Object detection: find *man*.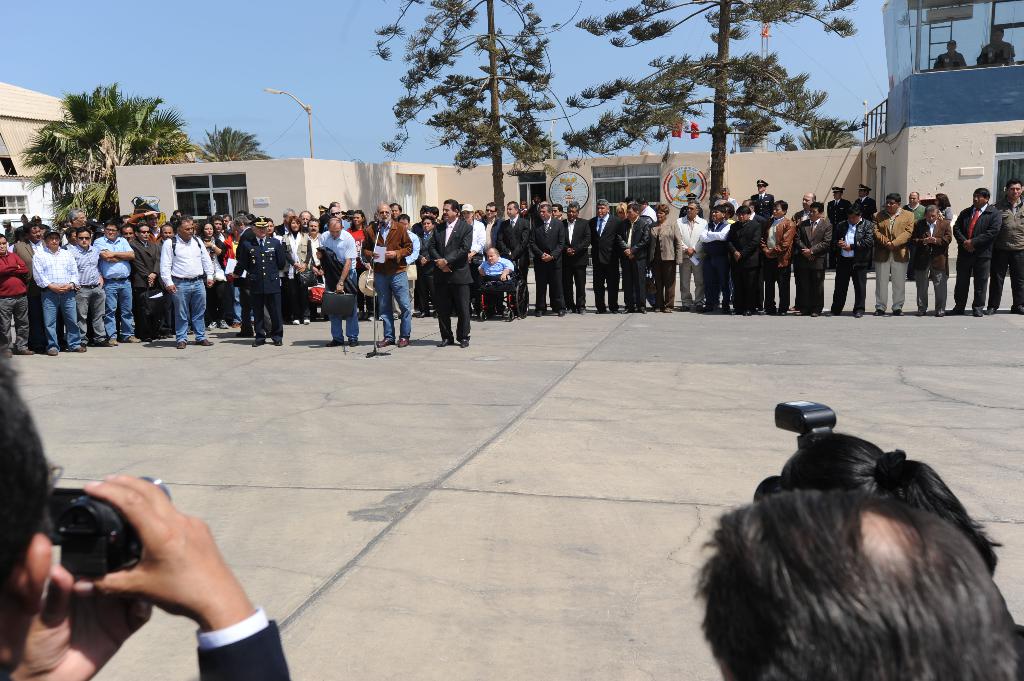
793/202/835/317.
